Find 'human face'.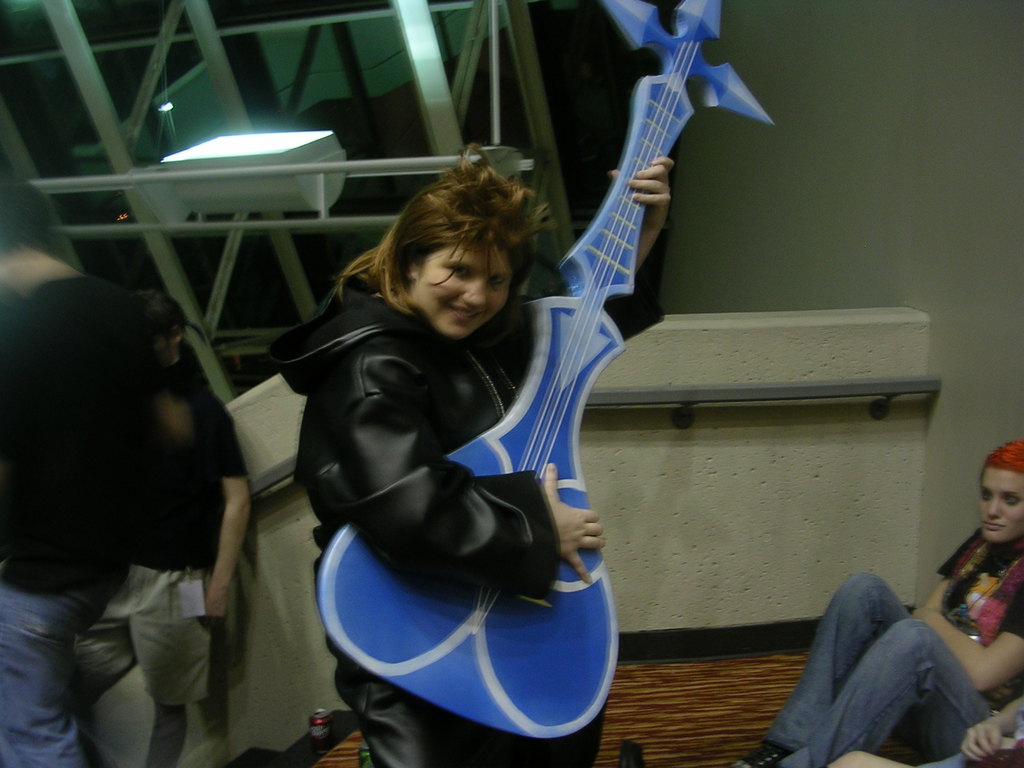
(415, 228, 516, 343).
